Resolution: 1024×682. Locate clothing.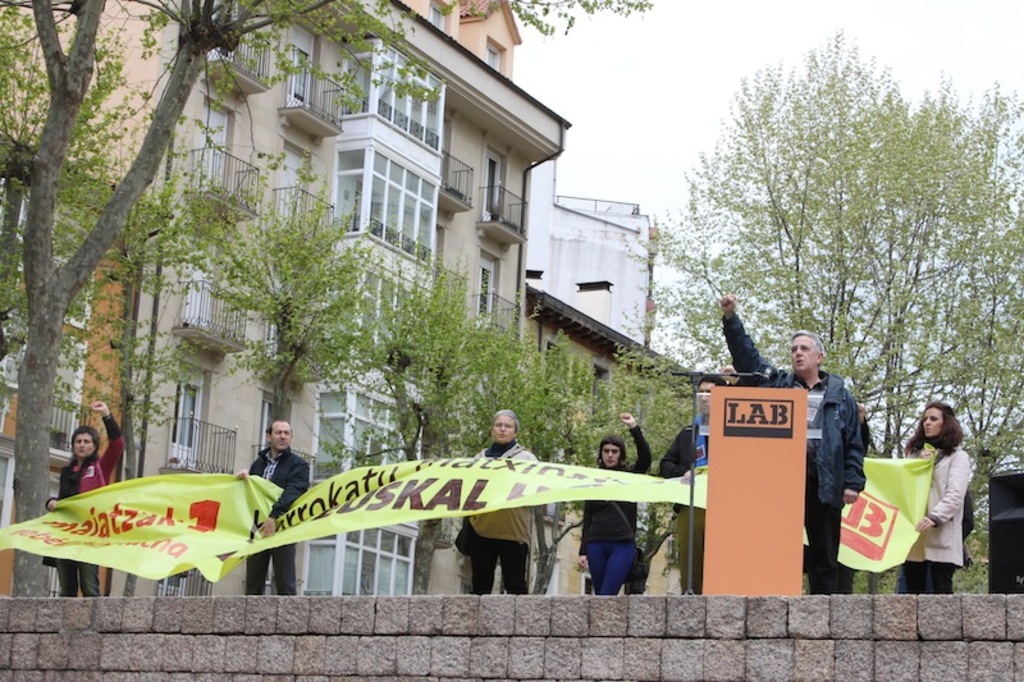
BBox(465, 436, 535, 591).
